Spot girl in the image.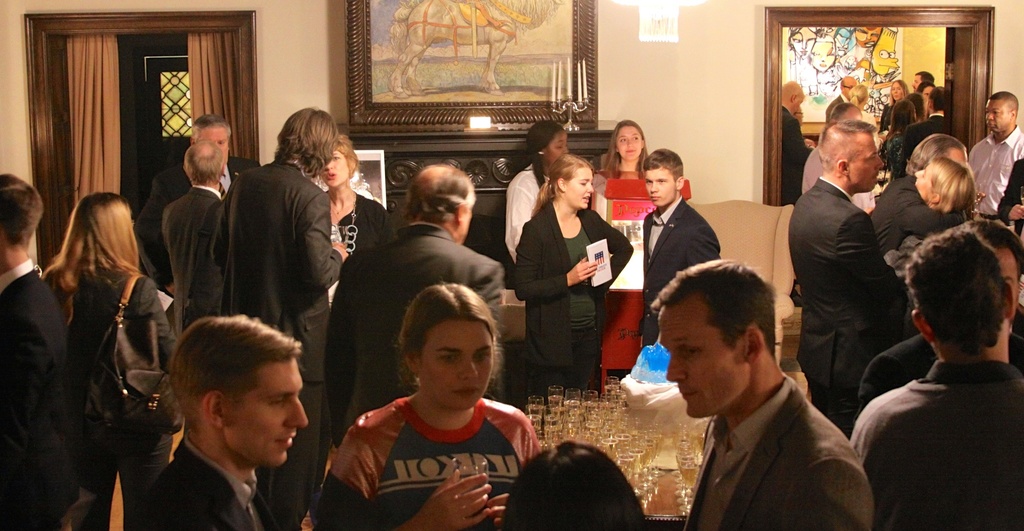
girl found at 40, 192, 181, 530.
